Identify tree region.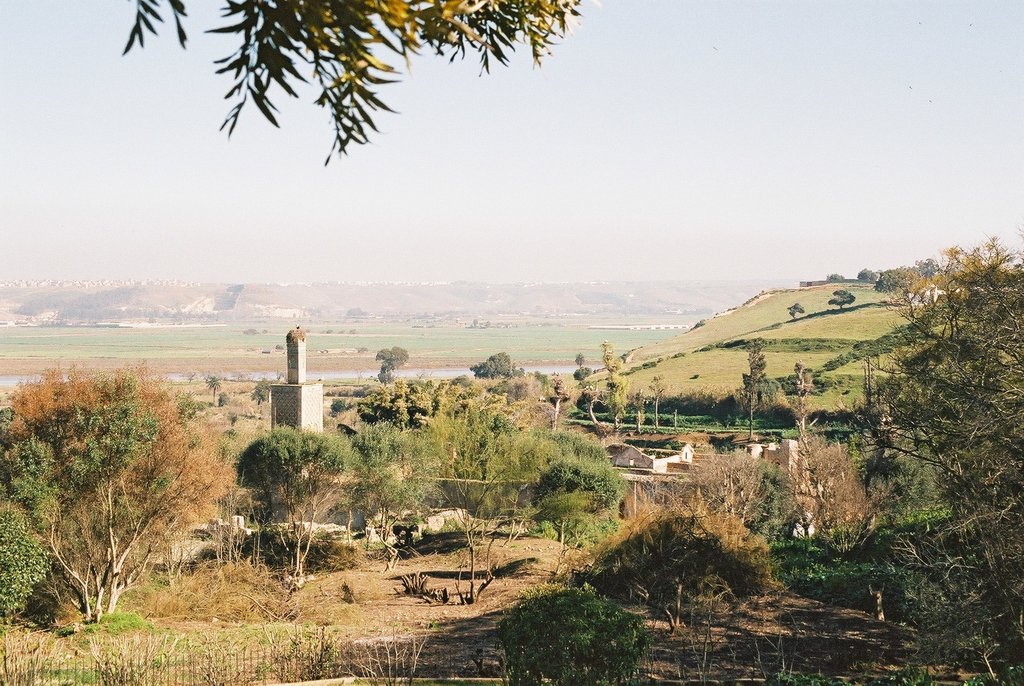
Region: BBox(793, 429, 879, 549).
